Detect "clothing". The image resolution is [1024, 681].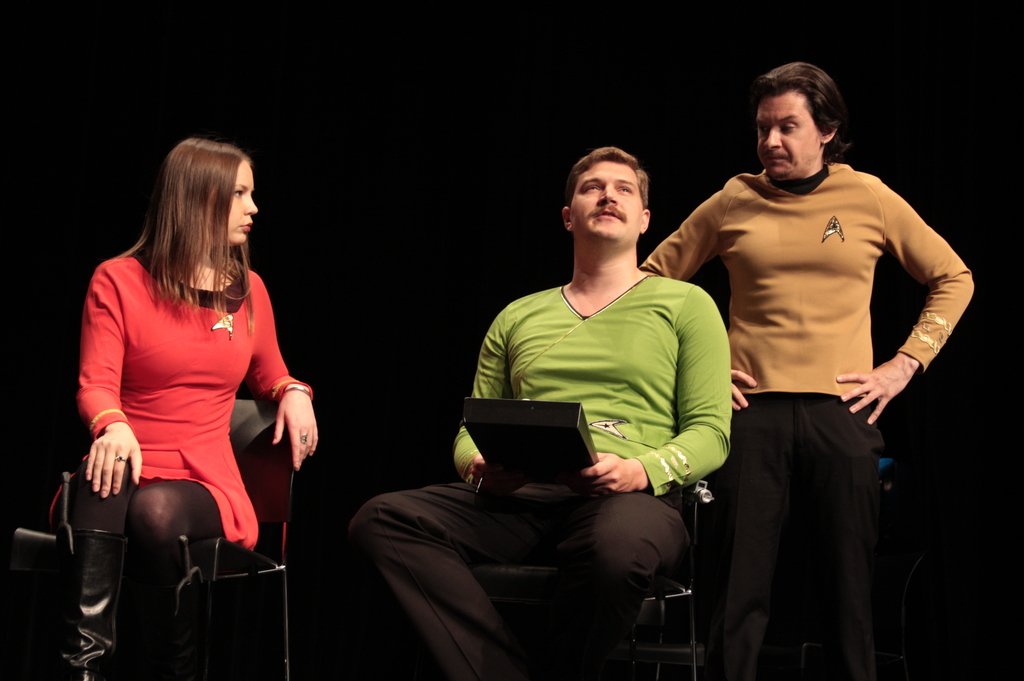
bbox=[341, 269, 733, 680].
